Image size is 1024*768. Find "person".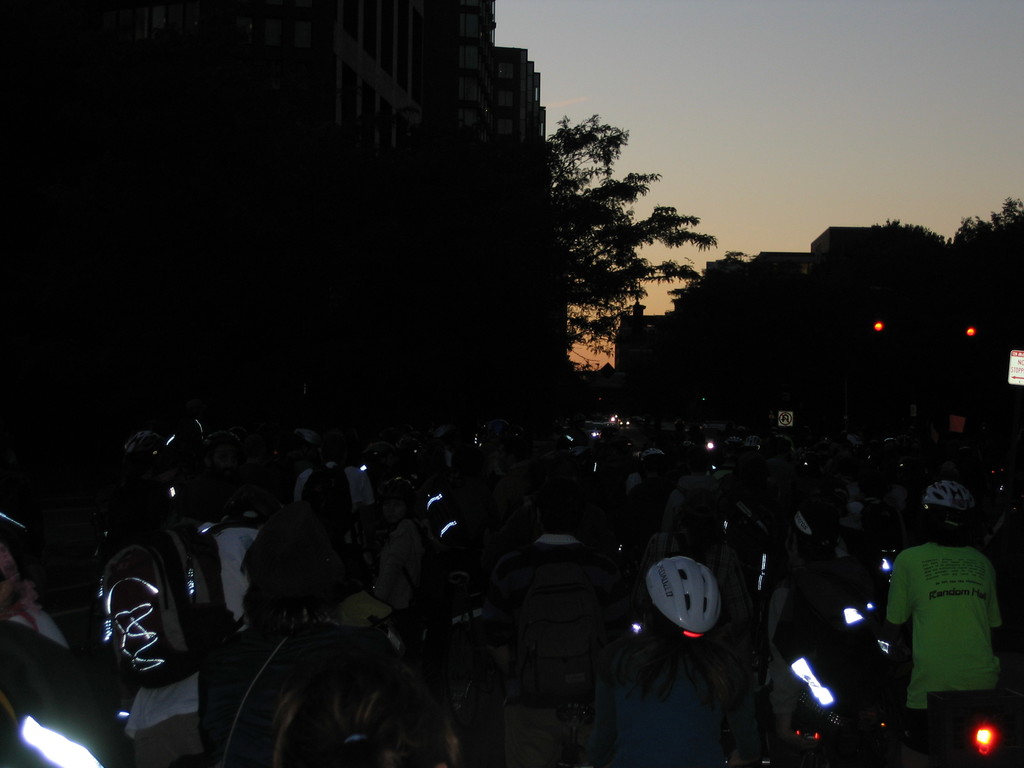
[887,484,1014,767].
